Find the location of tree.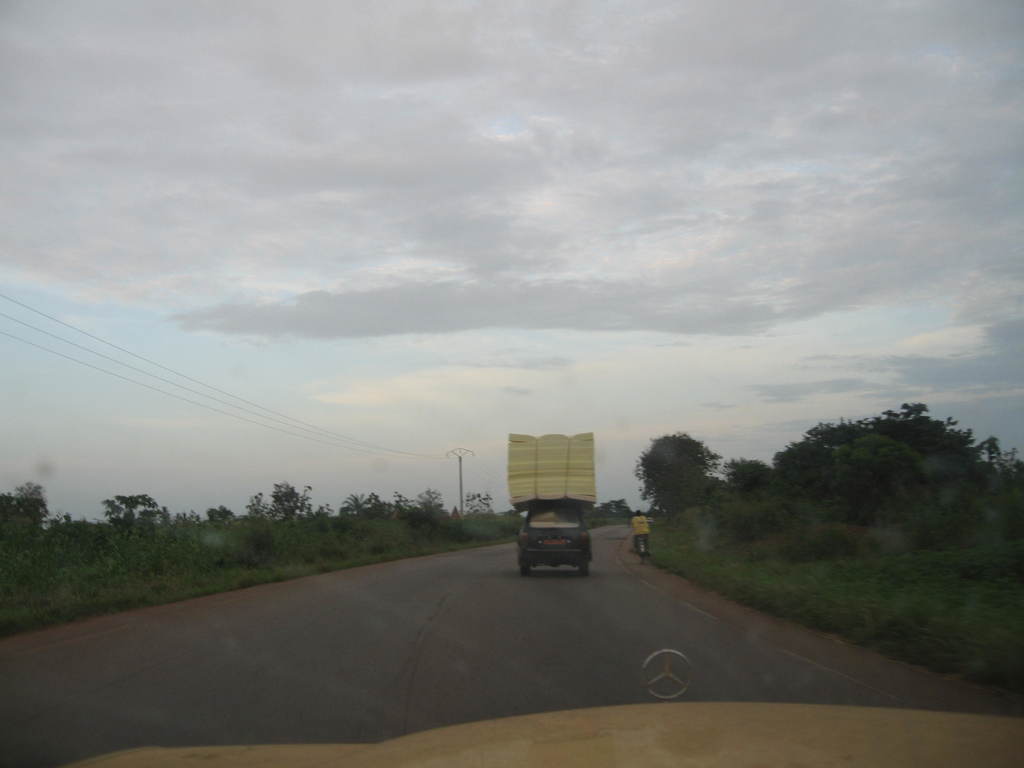
Location: select_region(635, 436, 725, 516).
